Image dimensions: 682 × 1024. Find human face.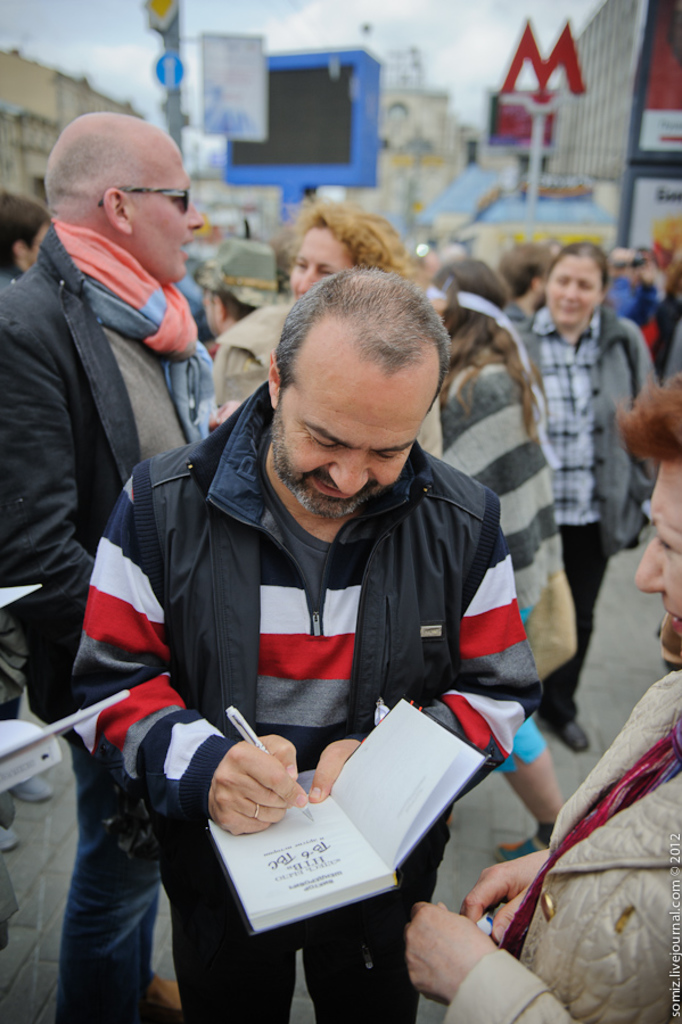
rect(293, 226, 351, 297).
